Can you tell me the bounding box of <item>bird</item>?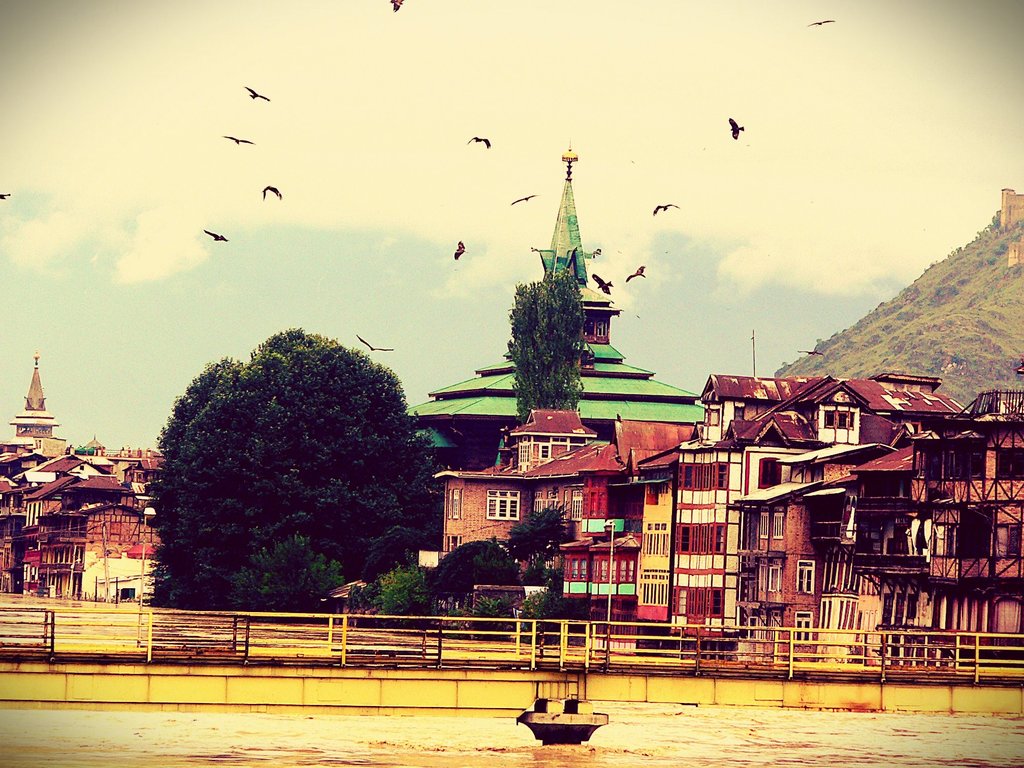
box=[454, 237, 472, 261].
